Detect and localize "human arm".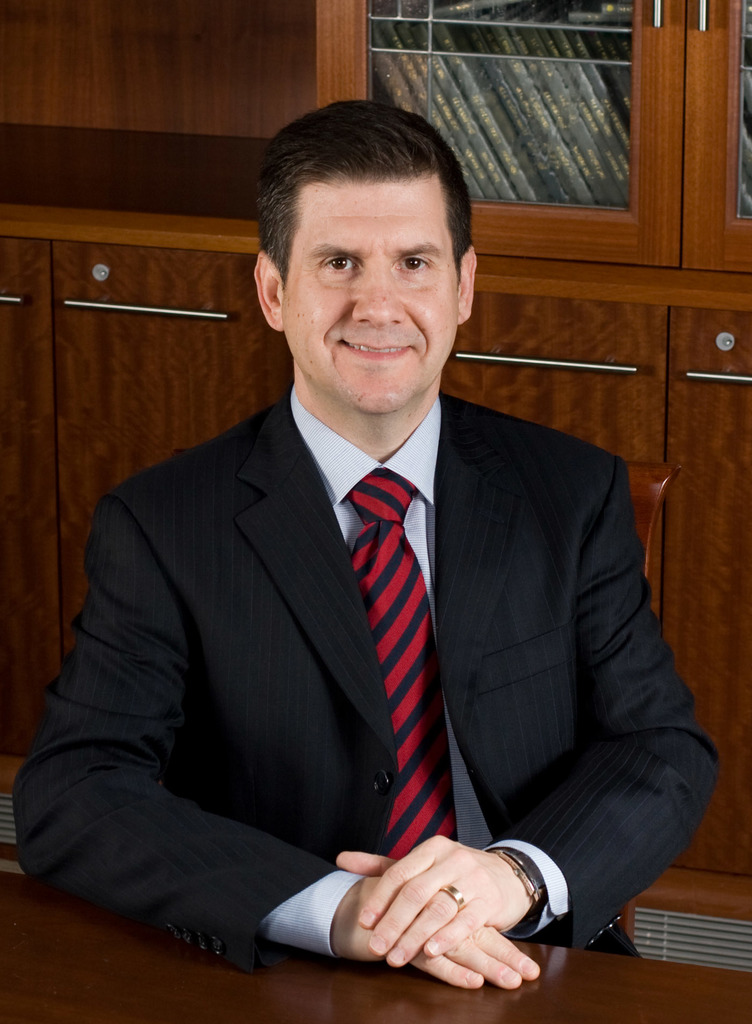
Localized at bbox=[349, 489, 728, 946].
